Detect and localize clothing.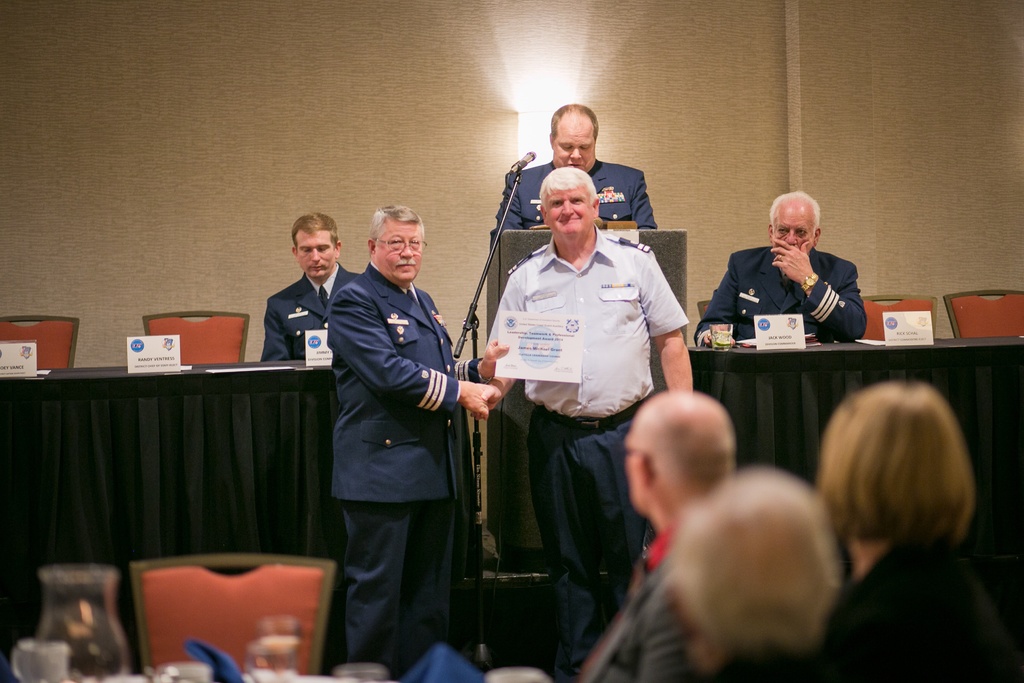
Localized at x1=693 y1=242 x2=868 y2=349.
